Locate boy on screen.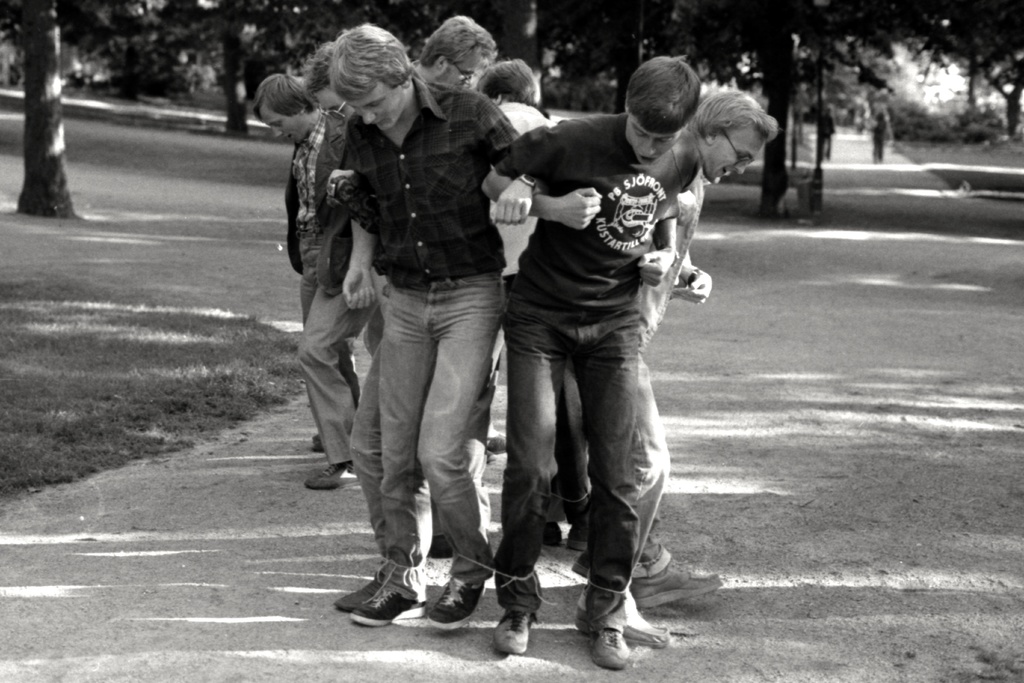
On screen at (x1=415, y1=15, x2=492, y2=89).
